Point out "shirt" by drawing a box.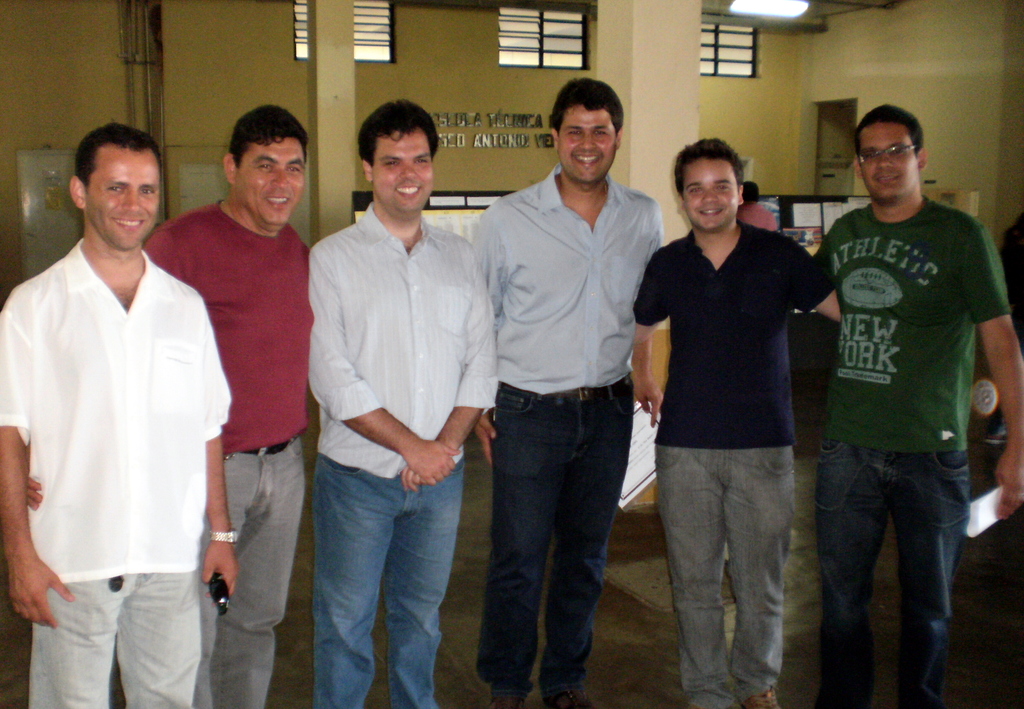
(x1=473, y1=163, x2=662, y2=394).
